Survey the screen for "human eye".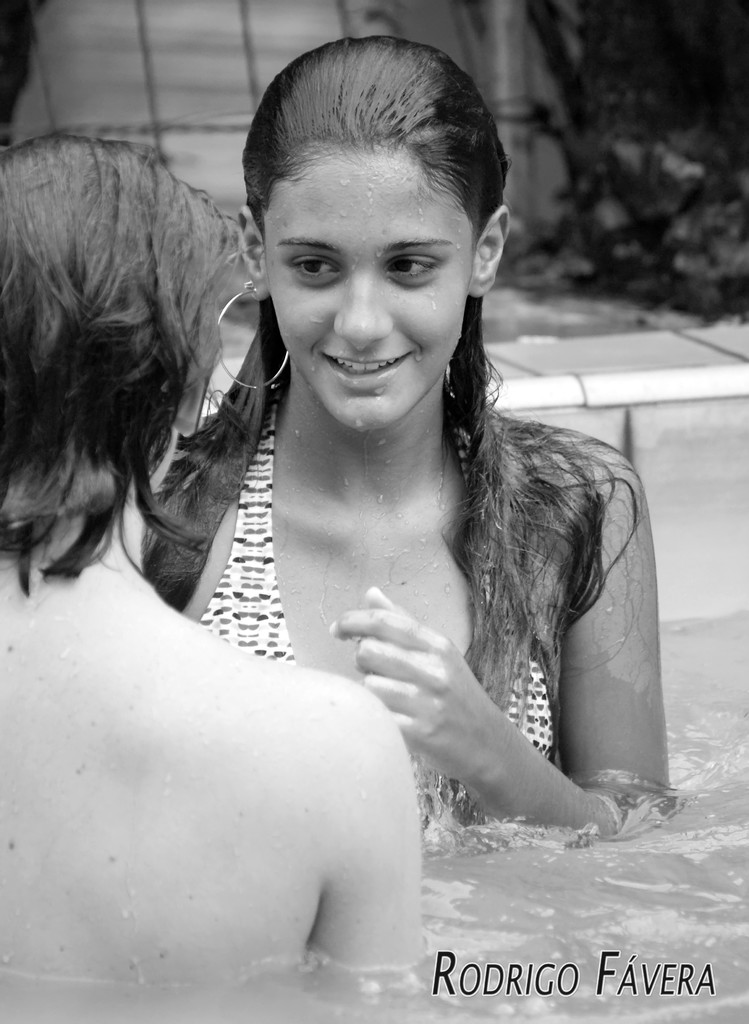
Survey found: bbox(279, 244, 344, 287).
